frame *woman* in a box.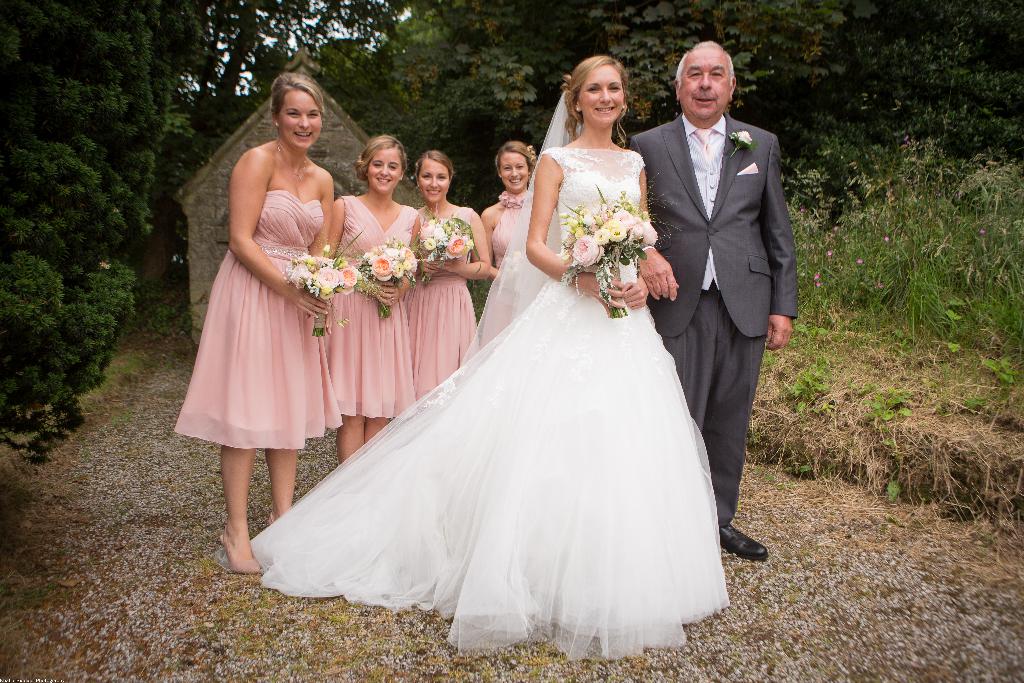
{"x1": 172, "y1": 73, "x2": 330, "y2": 575}.
